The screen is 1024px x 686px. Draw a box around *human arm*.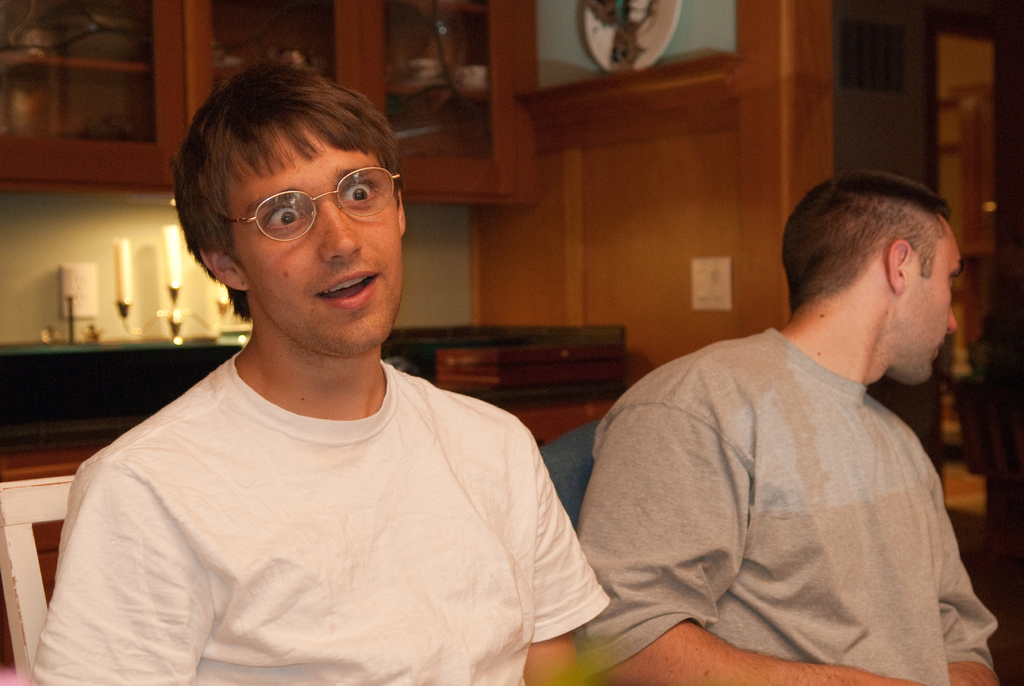
<box>577,400,932,685</box>.
